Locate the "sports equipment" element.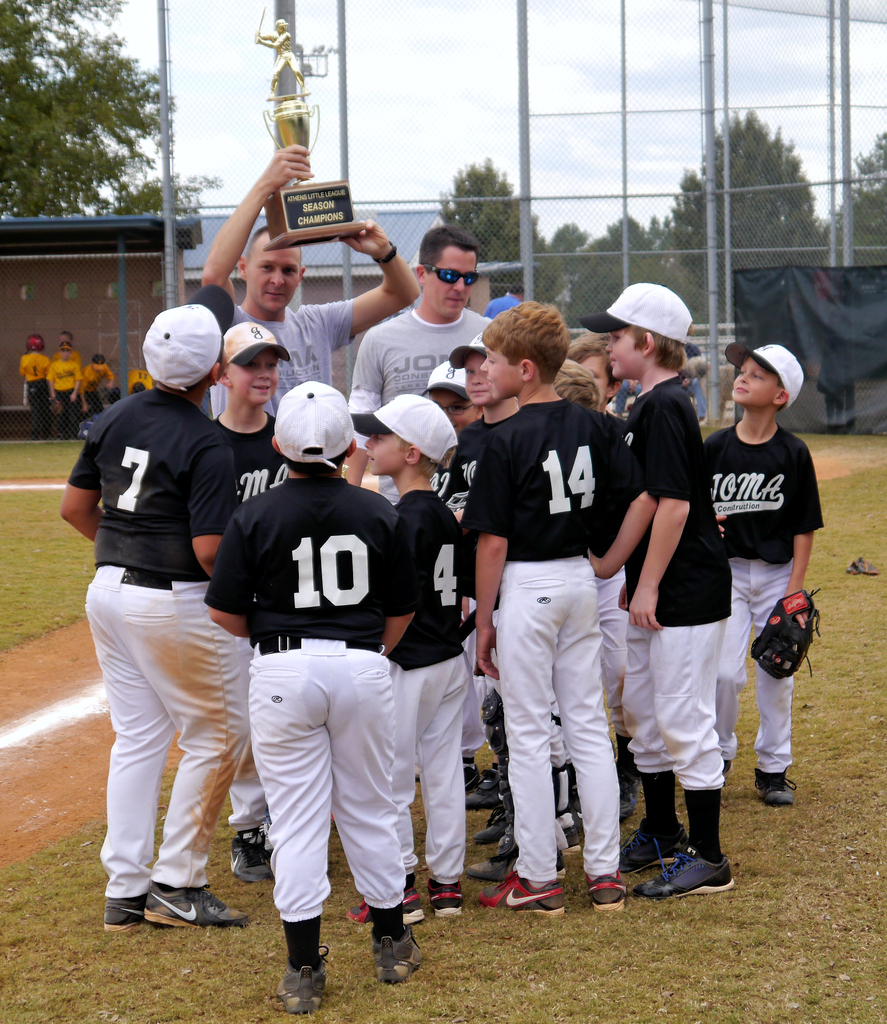
Element bbox: 275 947 331 1018.
